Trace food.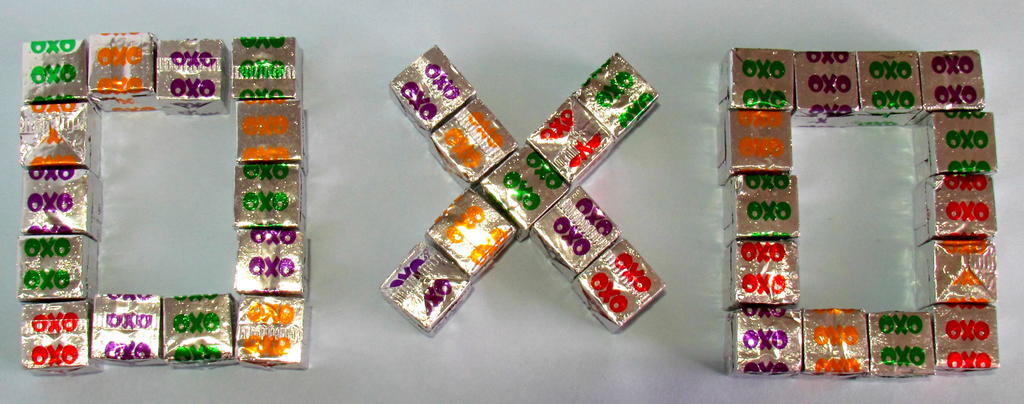
Traced to BBox(20, 36, 88, 107).
